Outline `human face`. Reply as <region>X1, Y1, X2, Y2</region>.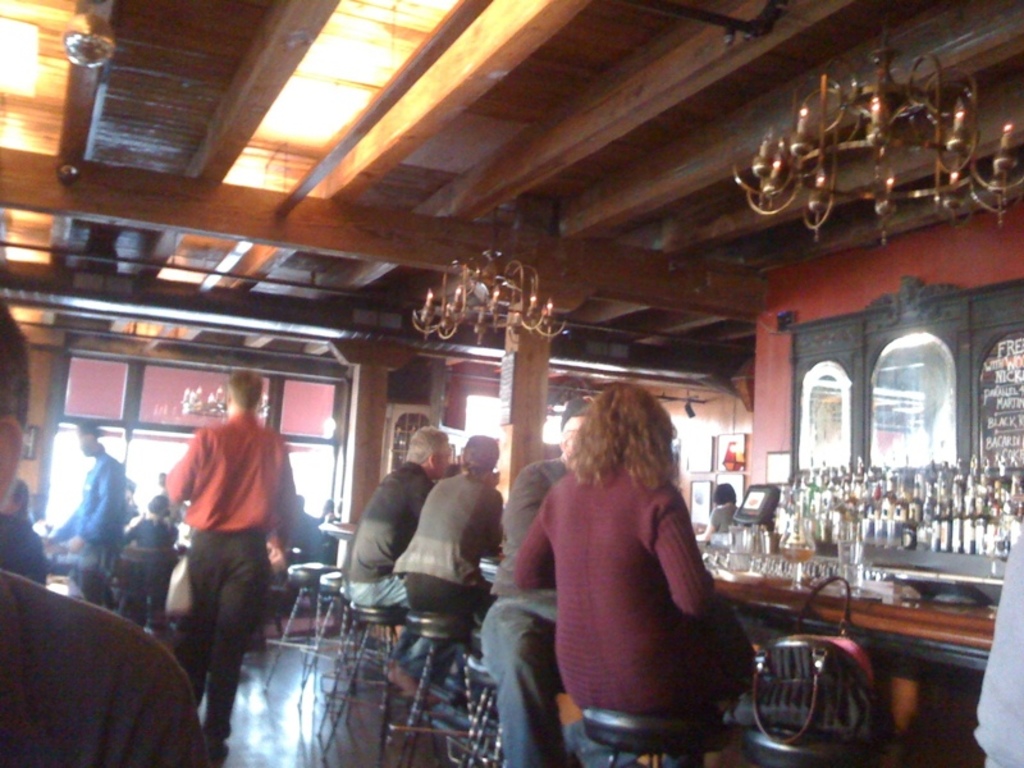
<region>434, 447, 451, 479</region>.
